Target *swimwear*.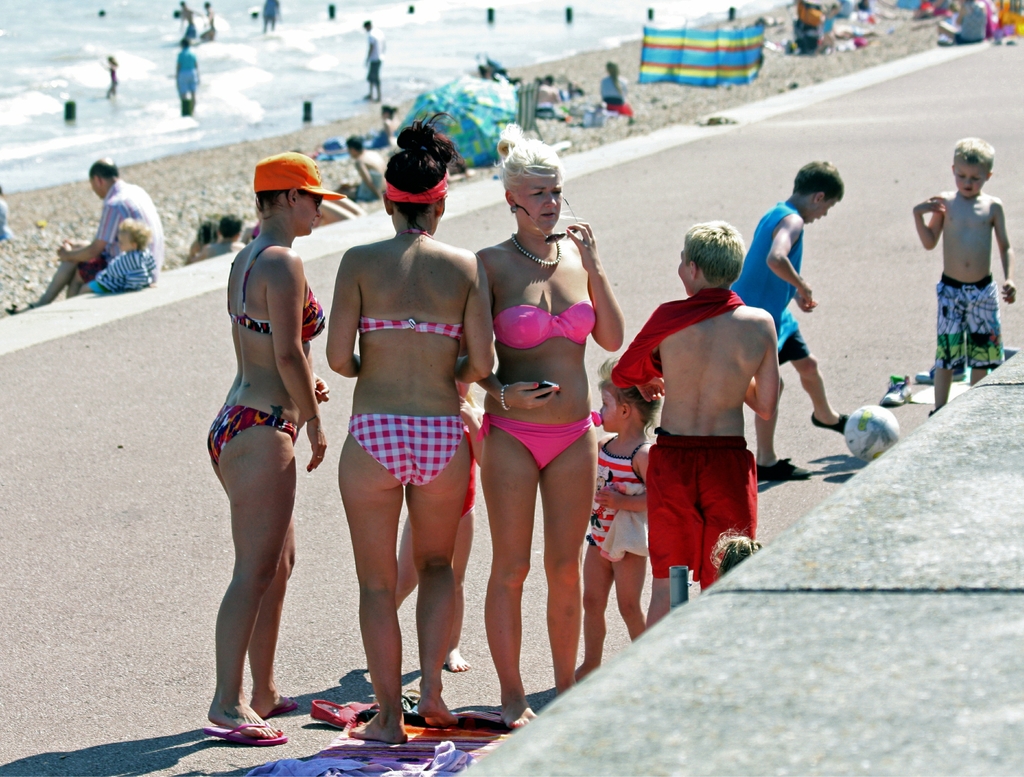
Target region: (490, 304, 598, 352).
